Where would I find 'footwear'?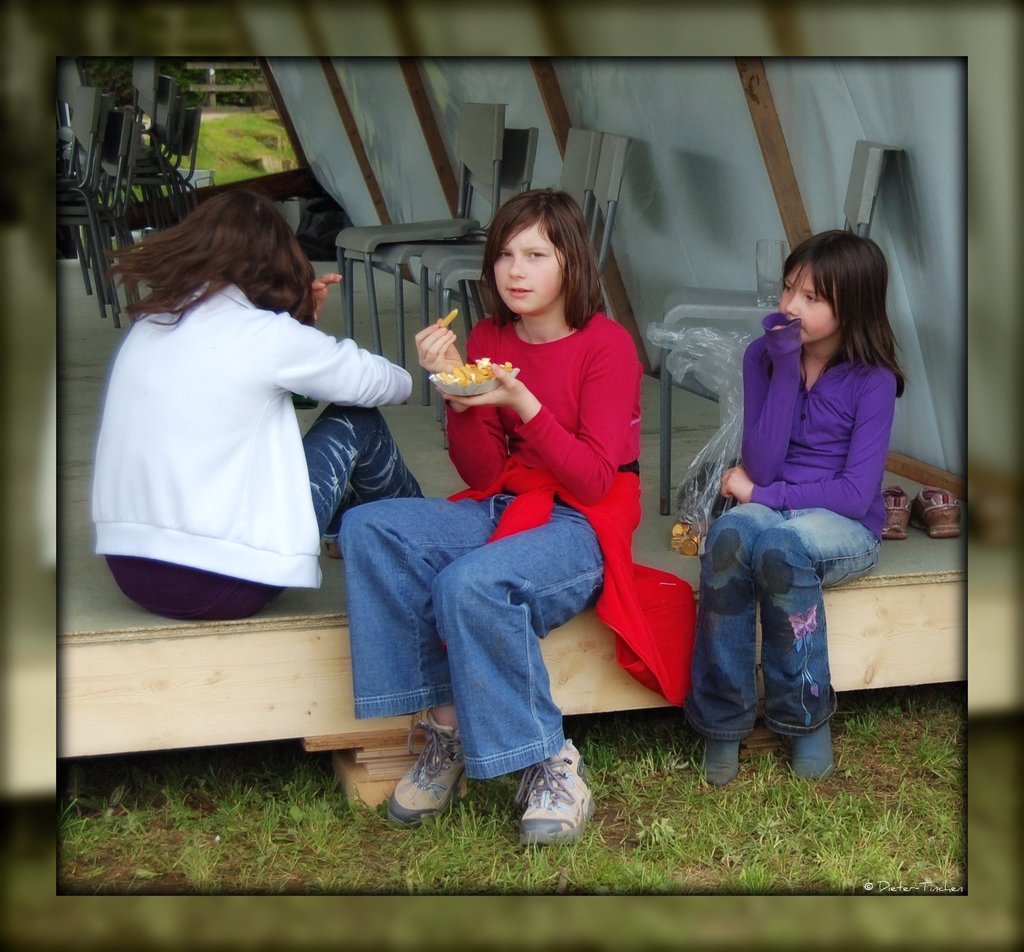
At [916,479,961,536].
